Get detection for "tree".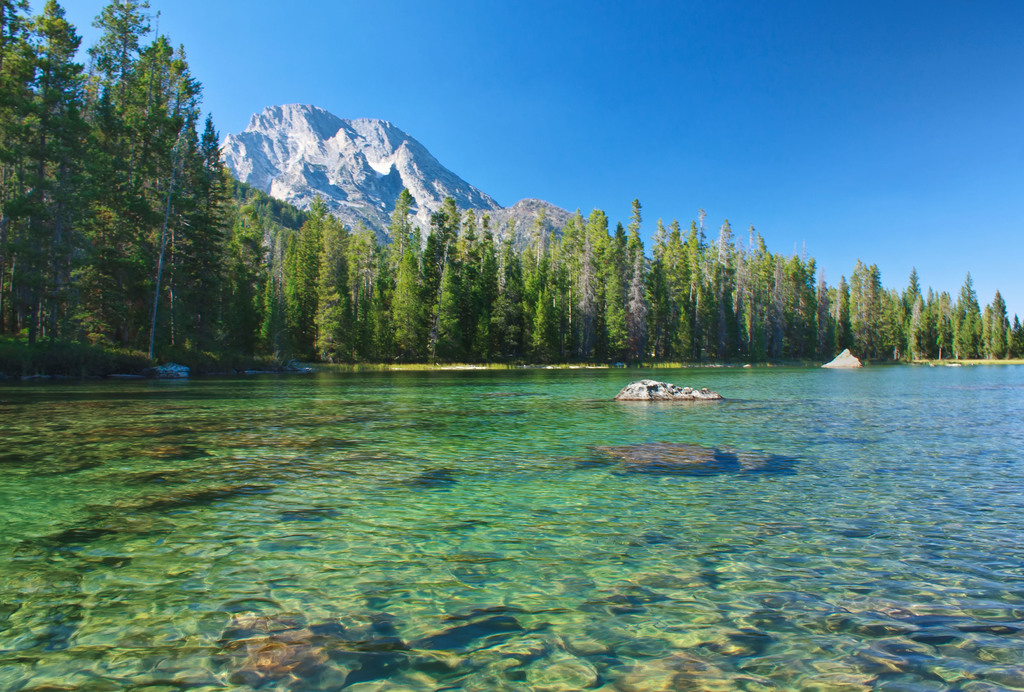
Detection: box=[640, 213, 684, 358].
